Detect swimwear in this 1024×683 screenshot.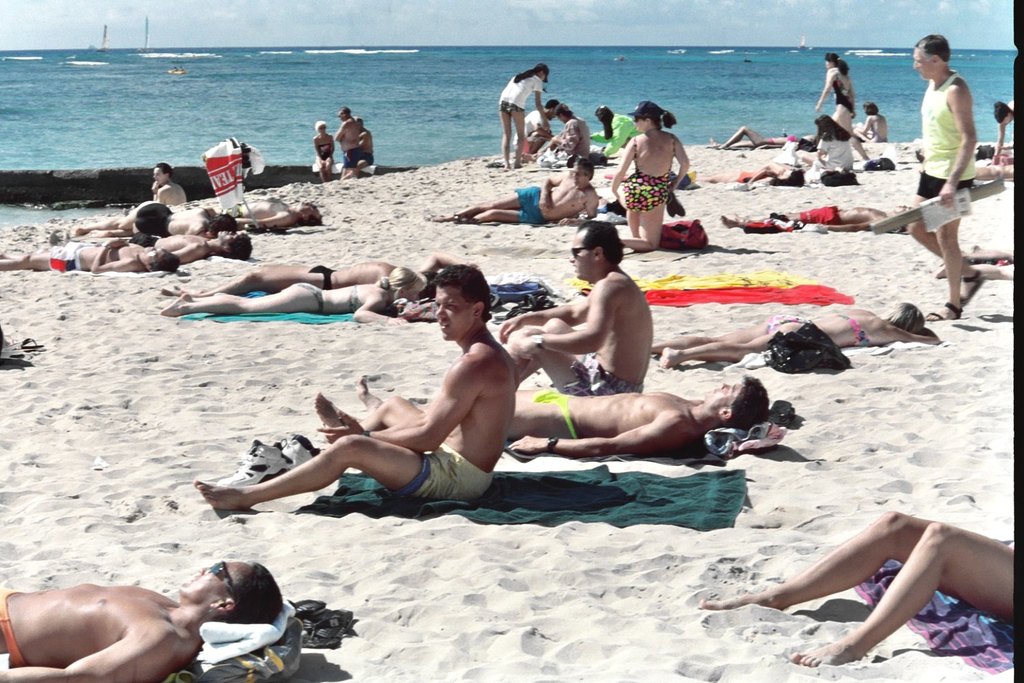
Detection: 529,378,590,445.
